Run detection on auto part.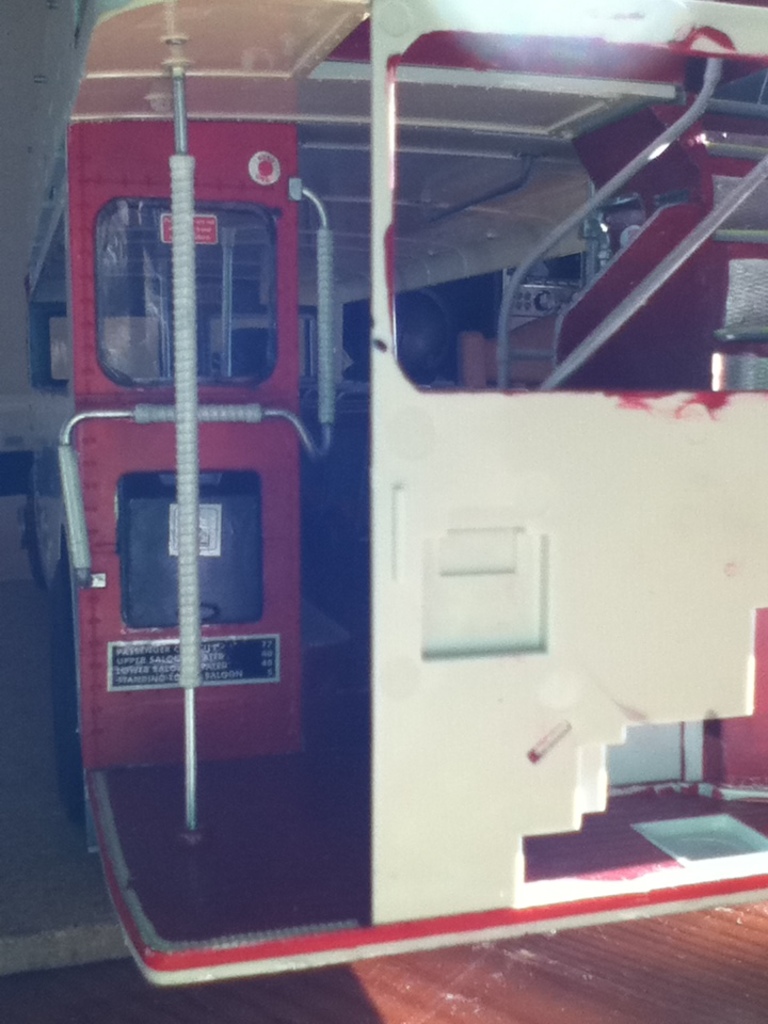
Result: detection(78, 180, 273, 398).
